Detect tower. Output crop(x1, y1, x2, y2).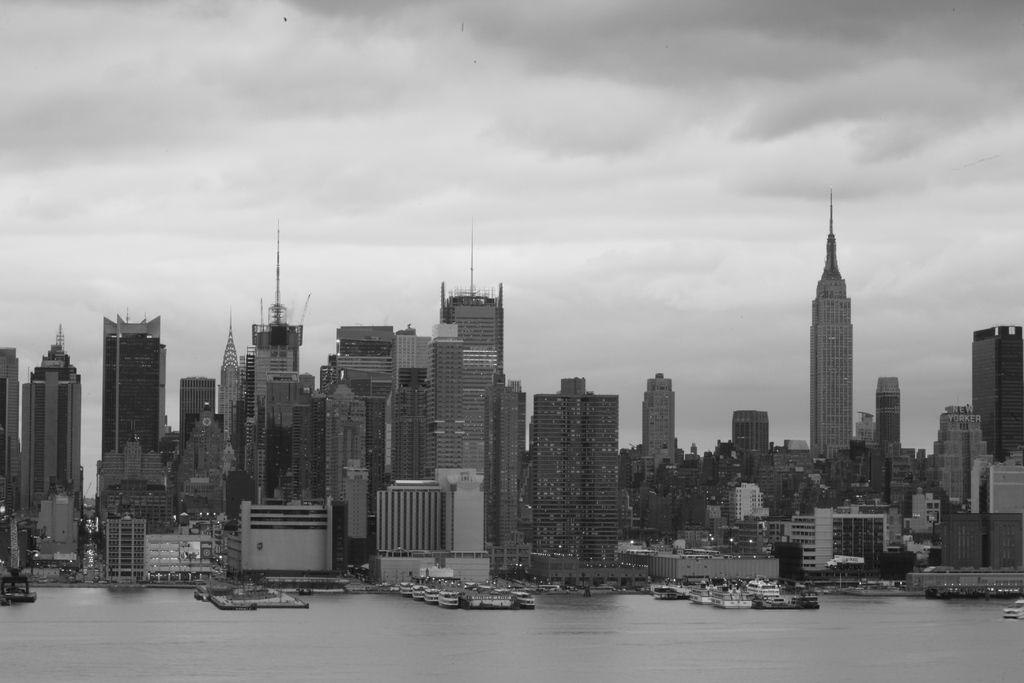
crop(731, 408, 765, 479).
